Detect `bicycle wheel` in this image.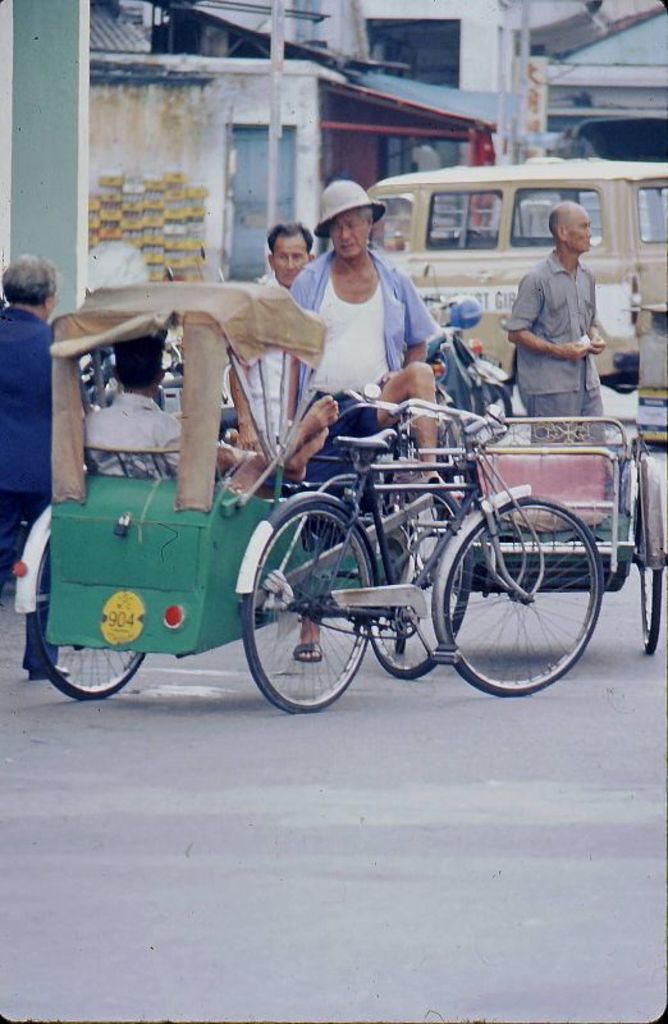
Detection: region(371, 480, 475, 678).
